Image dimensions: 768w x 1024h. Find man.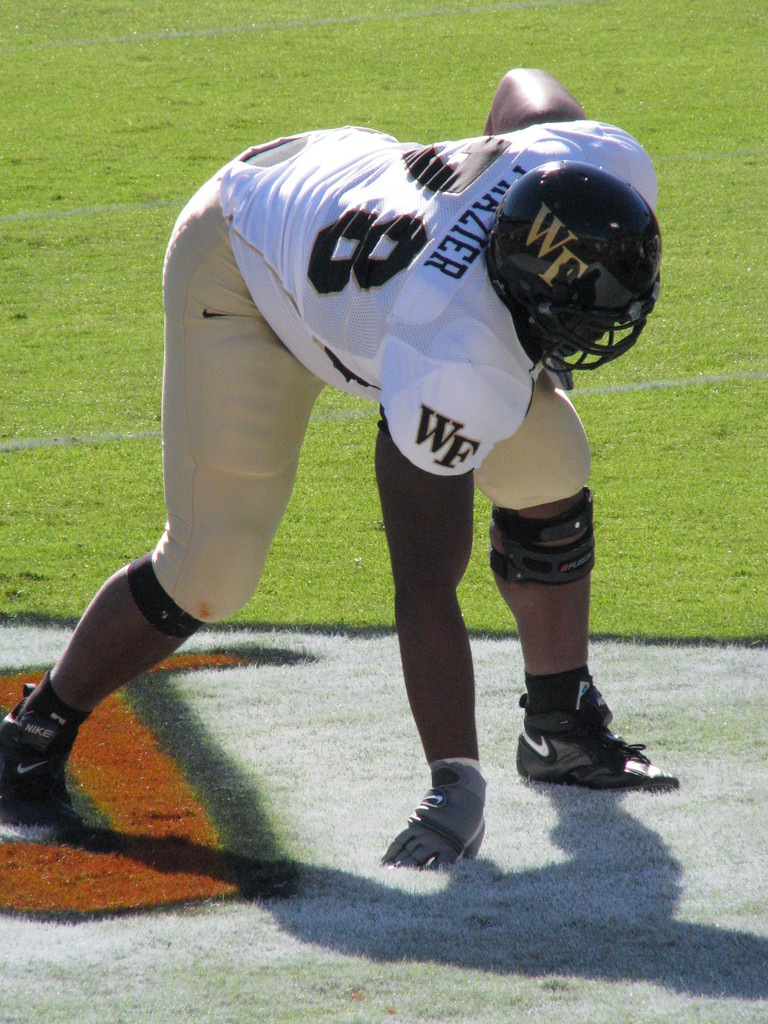
[0,68,678,869].
